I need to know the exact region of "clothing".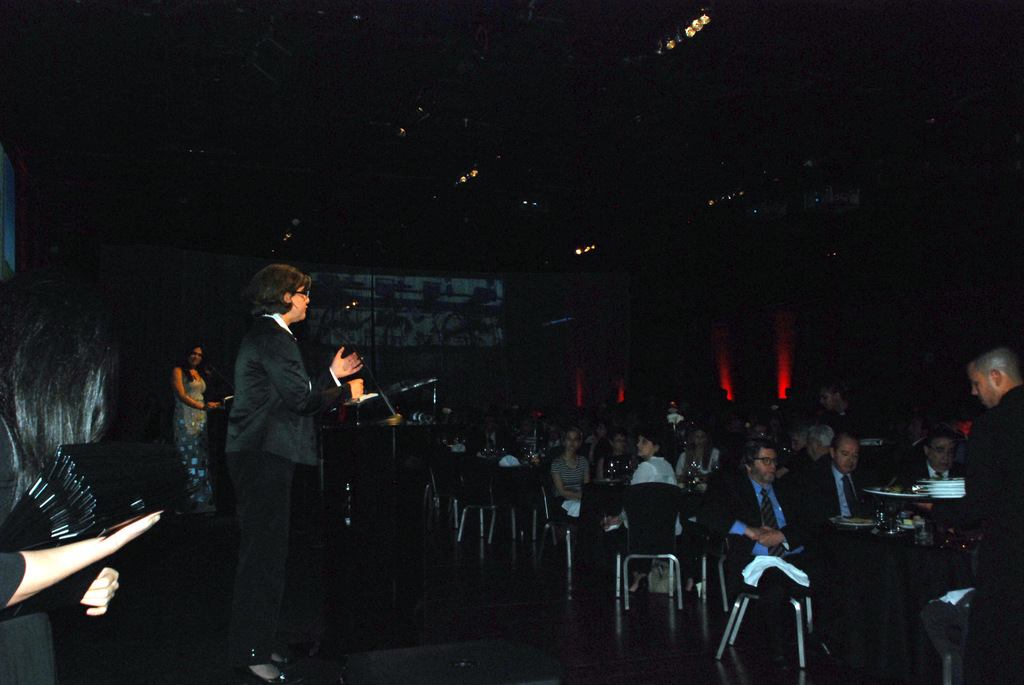
Region: detection(733, 491, 819, 652).
